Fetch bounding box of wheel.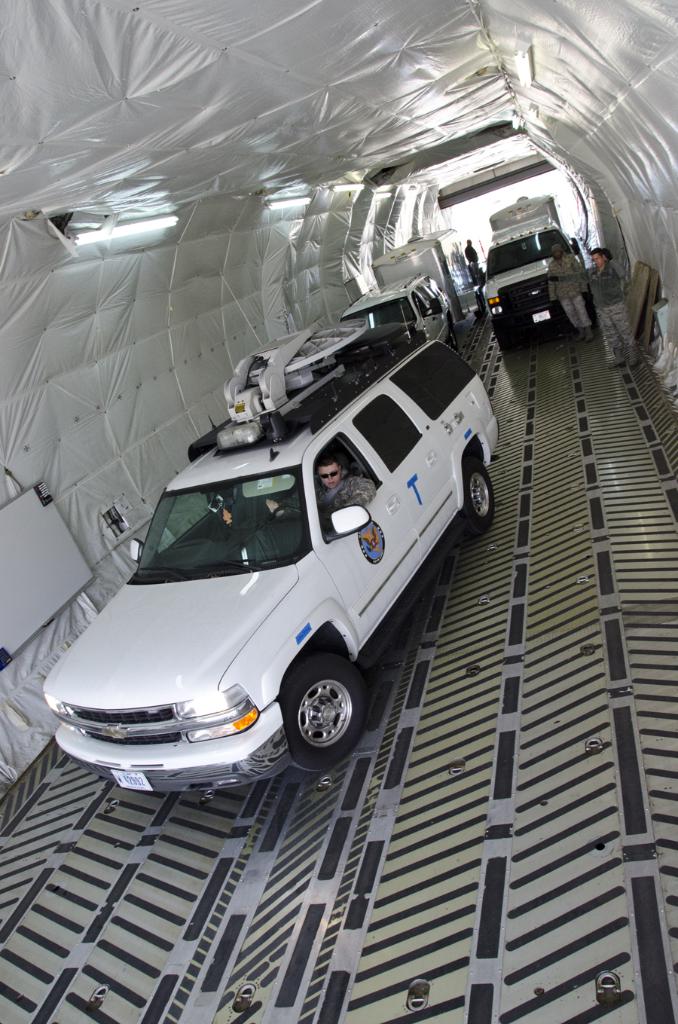
Bbox: region(271, 502, 308, 525).
